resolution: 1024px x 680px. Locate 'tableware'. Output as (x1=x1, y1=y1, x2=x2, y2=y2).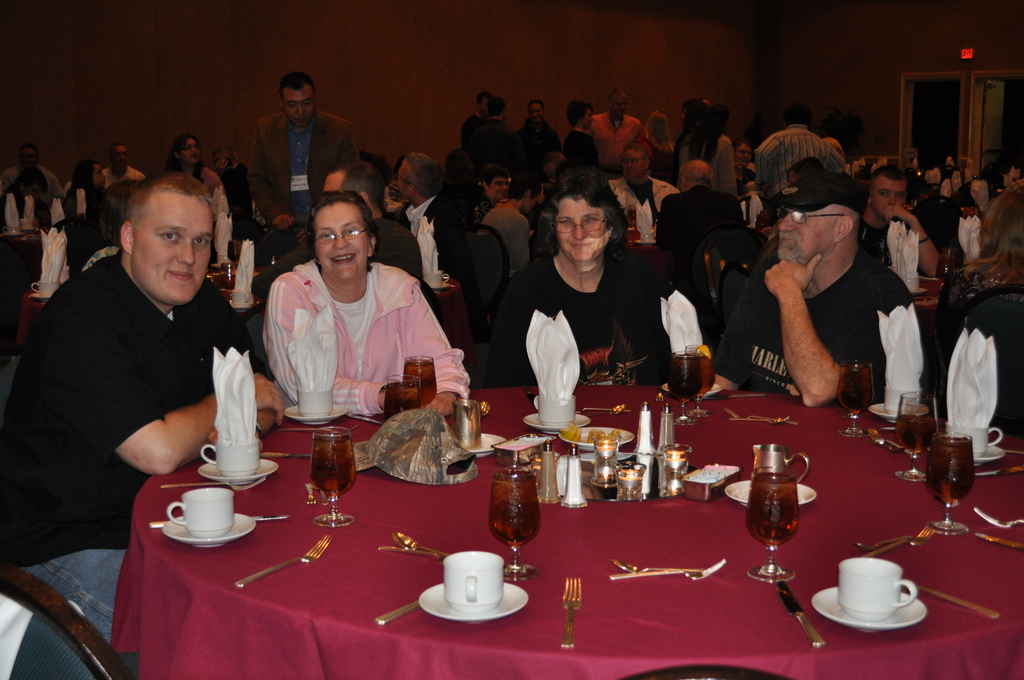
(x1=664, y1=442, x2=692, y2=499).
